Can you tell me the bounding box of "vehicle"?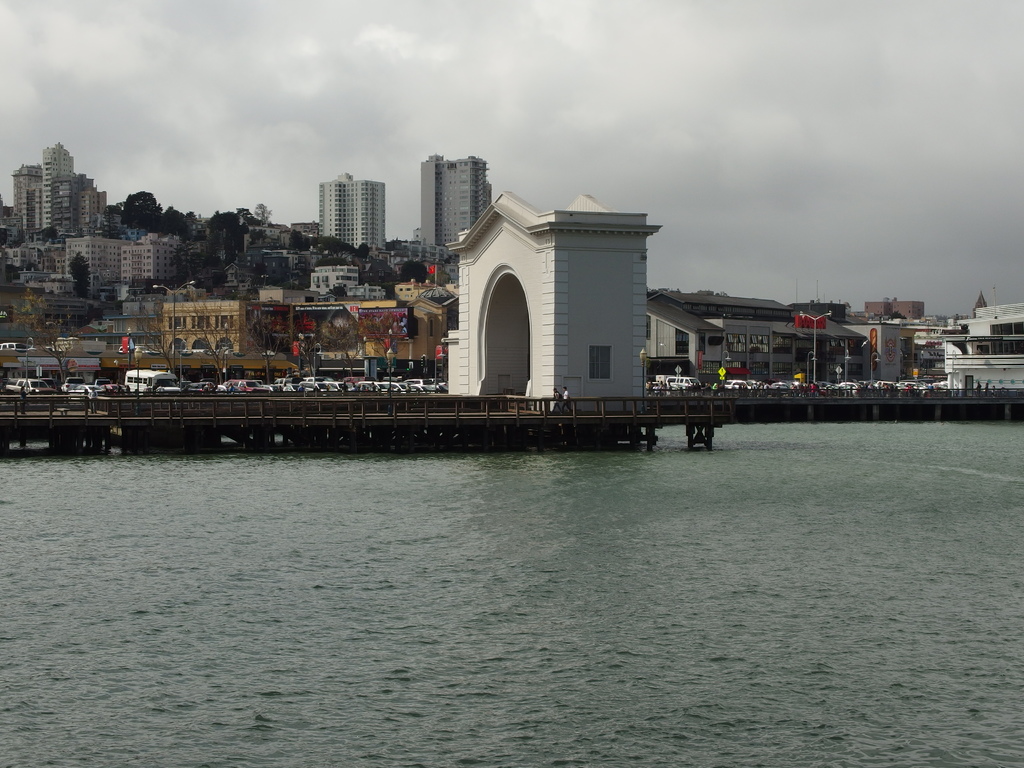
rect(1, 378, 61, 397).
